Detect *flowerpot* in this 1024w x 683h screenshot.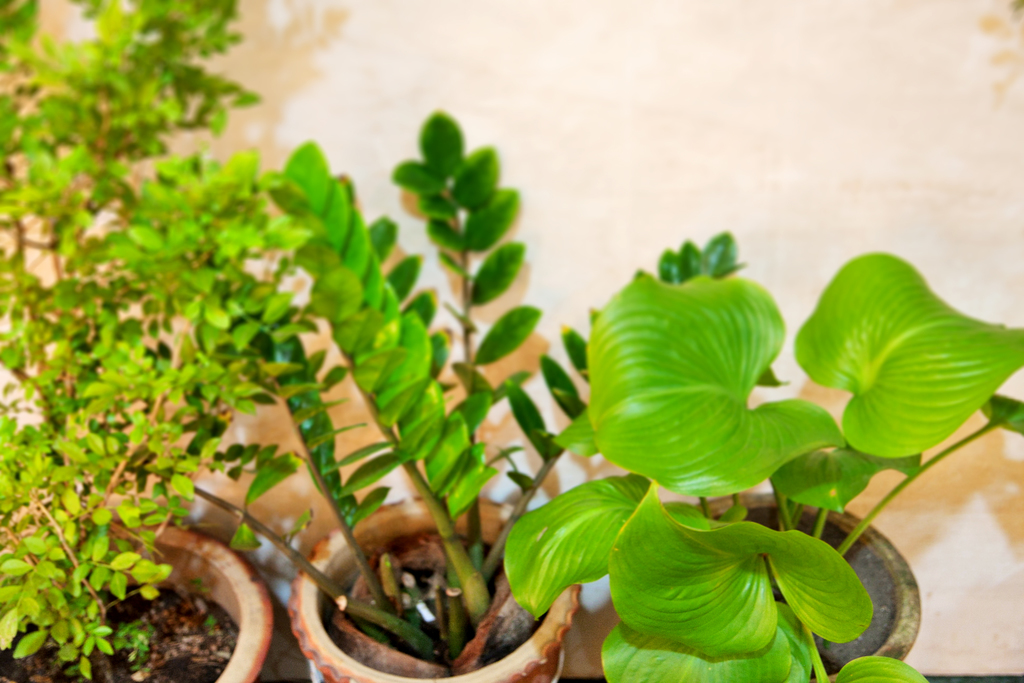
Detection: bbox(689, 488, 924, 682).
